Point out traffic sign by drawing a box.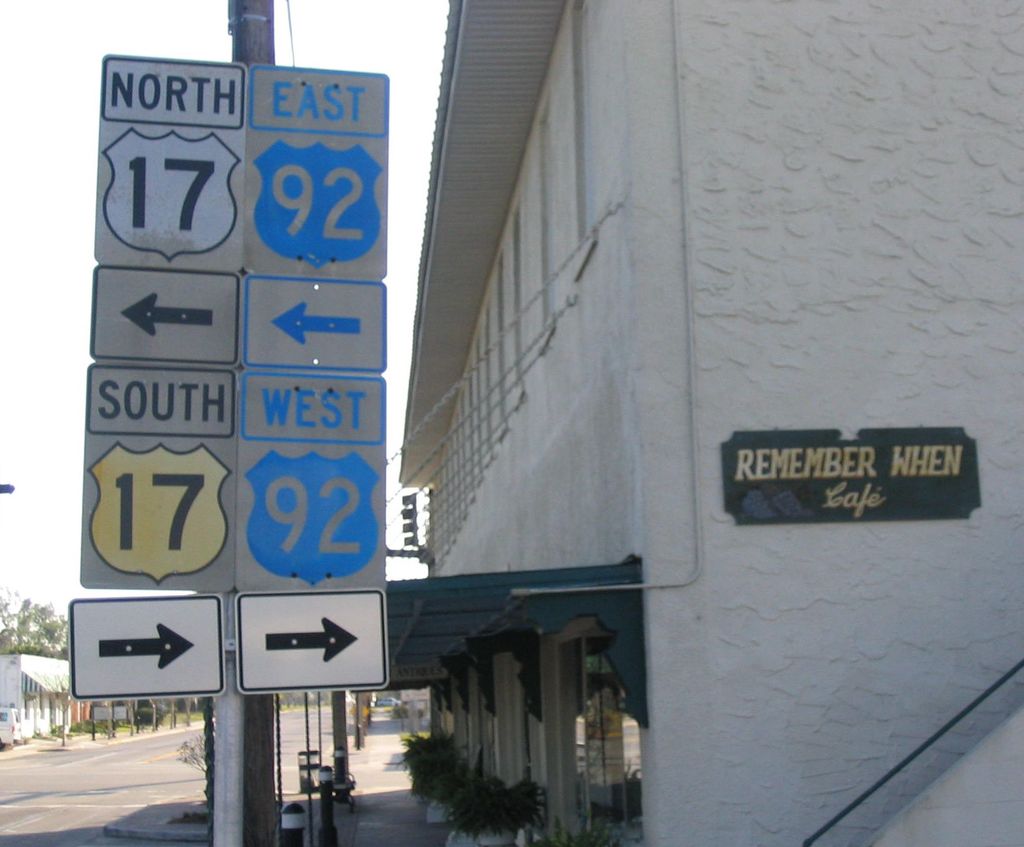
[left=64, top=595, right=225, bottom=702].
